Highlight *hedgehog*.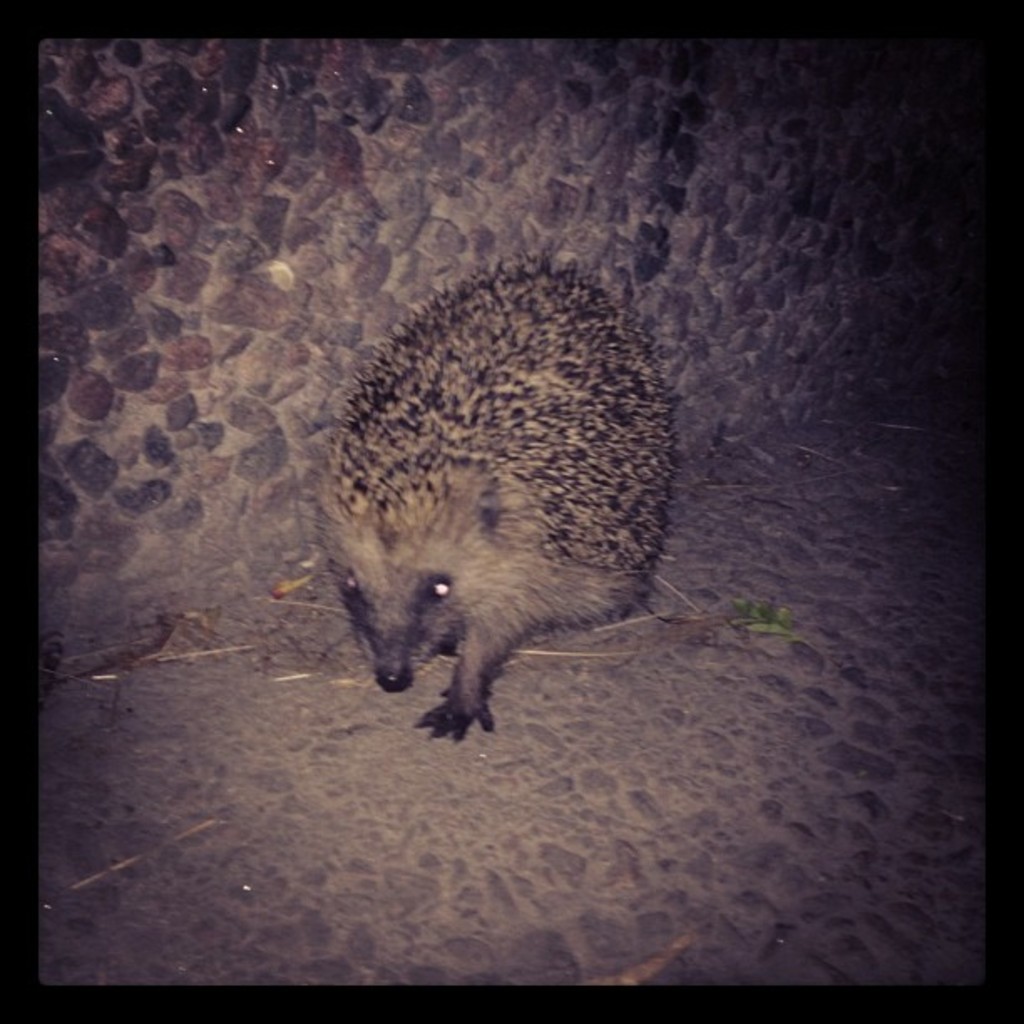
Highlighted region: box=[306, 256, 683, 745].
